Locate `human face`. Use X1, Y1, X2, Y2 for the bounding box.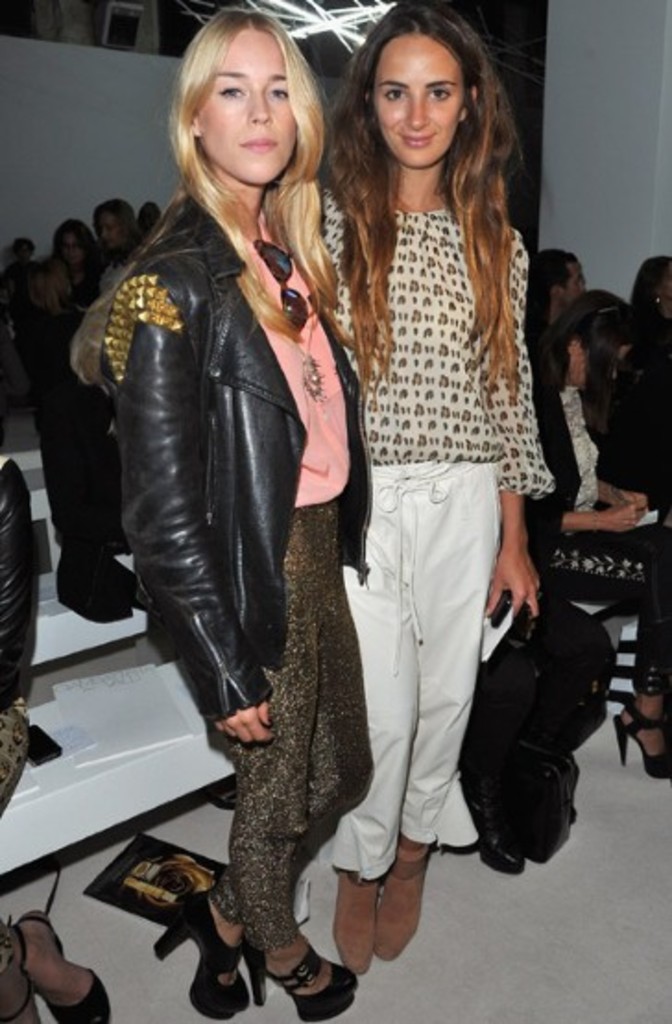
367, 17, 467, 175.
